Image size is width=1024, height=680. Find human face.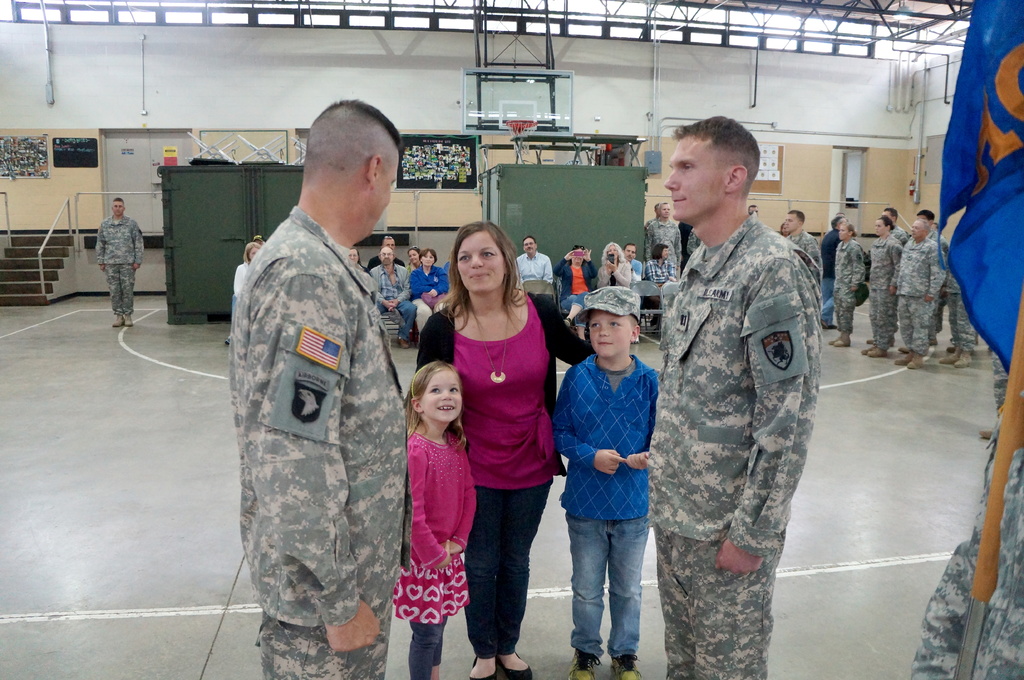
(888,211,897,216).
